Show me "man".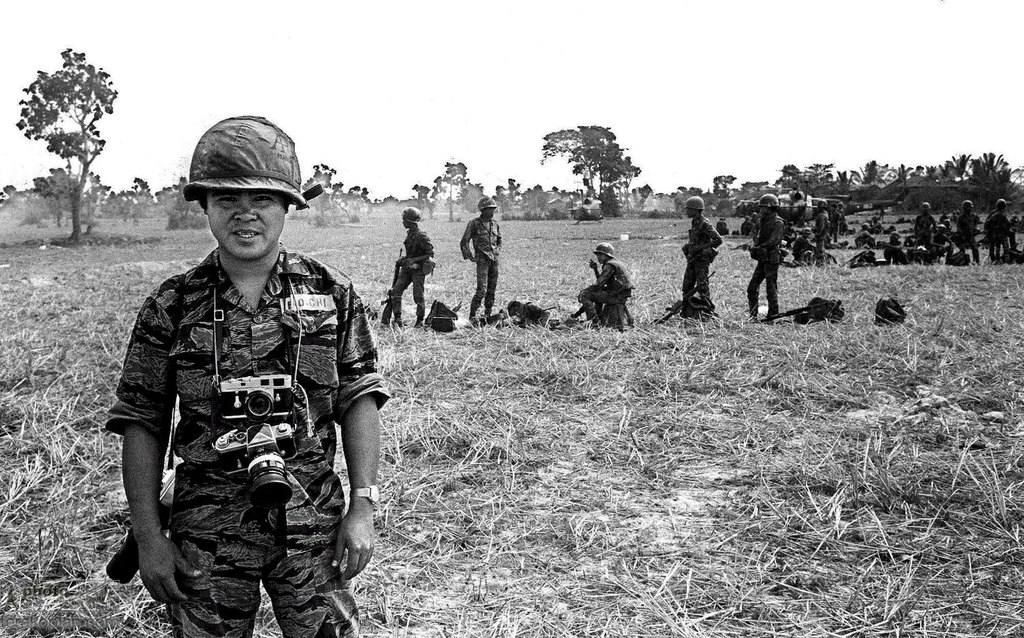
"man" is here: Rect(912, 202, 939, 250).
